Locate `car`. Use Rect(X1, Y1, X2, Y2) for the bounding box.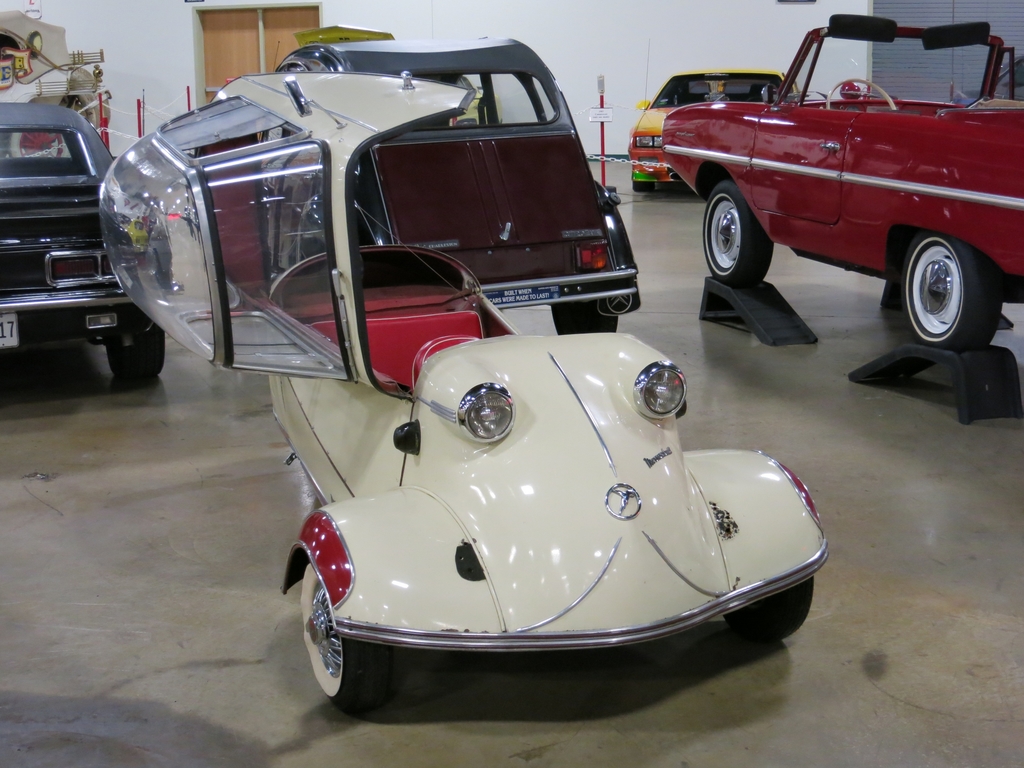
Rect(261, 32, 639, 338).
